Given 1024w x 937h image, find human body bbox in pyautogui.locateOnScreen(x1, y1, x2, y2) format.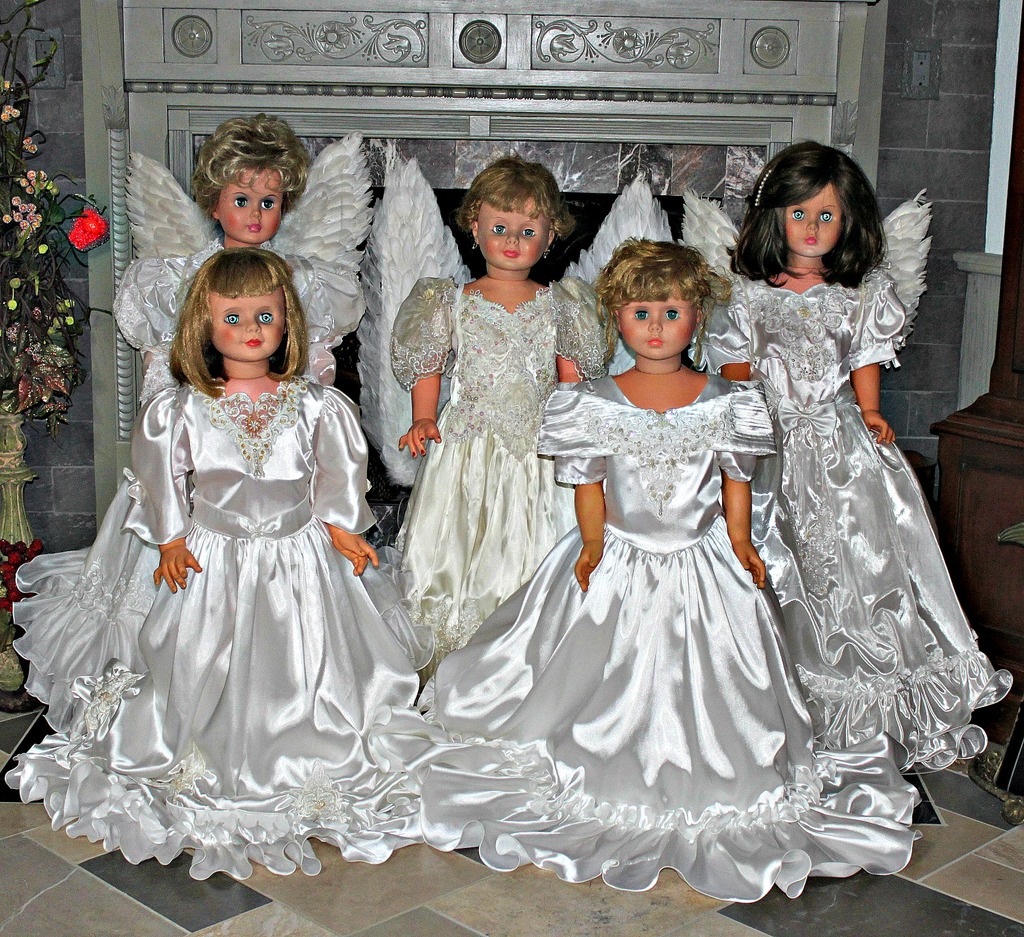
pyautogui.locateOnScreen(387, 272, 621, 686).
